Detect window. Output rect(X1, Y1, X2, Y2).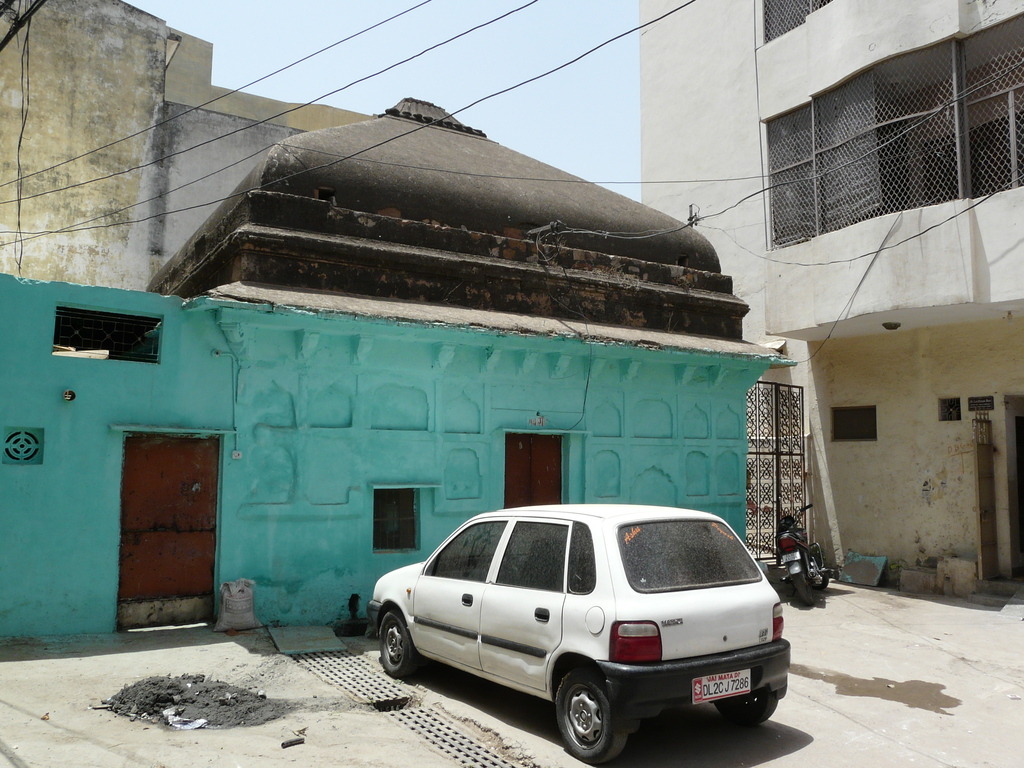
rect(490, 420, 591, 516).
